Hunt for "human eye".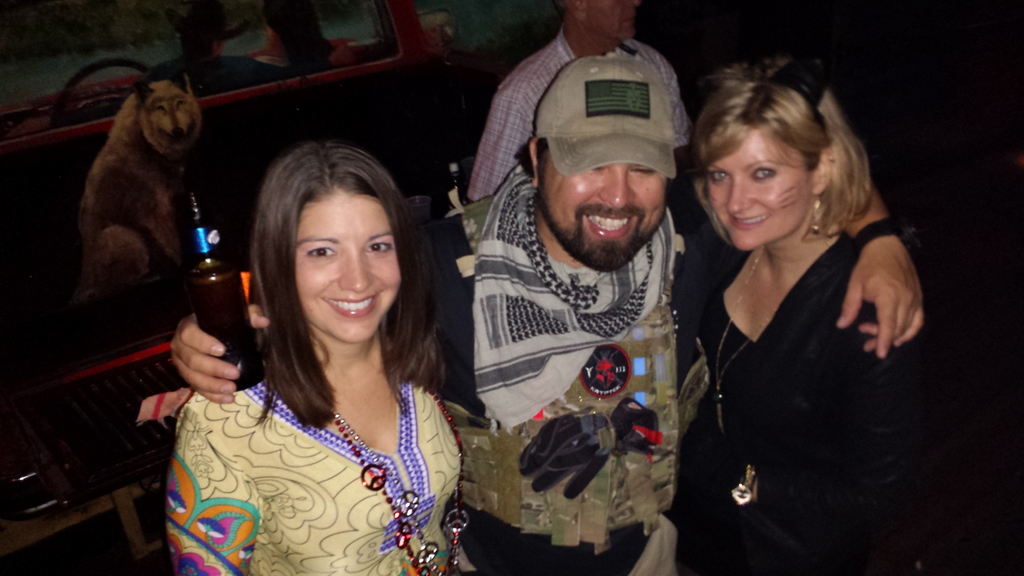
Hunted down at region(303, 241, 337, 264).
